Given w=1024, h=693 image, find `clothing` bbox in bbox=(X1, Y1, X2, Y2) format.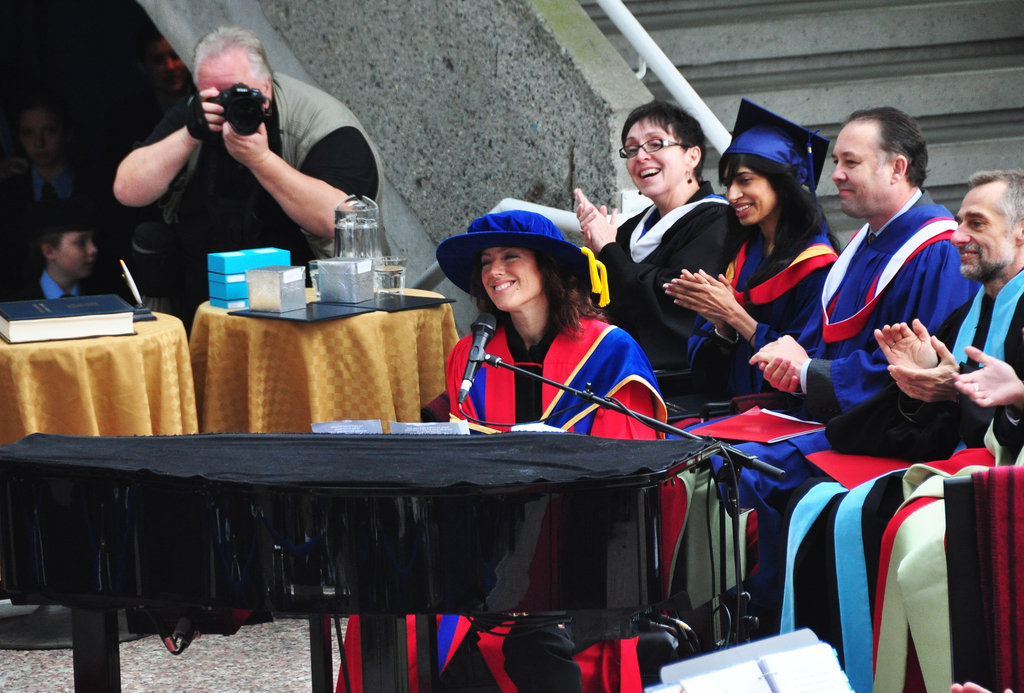
bbox=(592, 177, 745, 358).
